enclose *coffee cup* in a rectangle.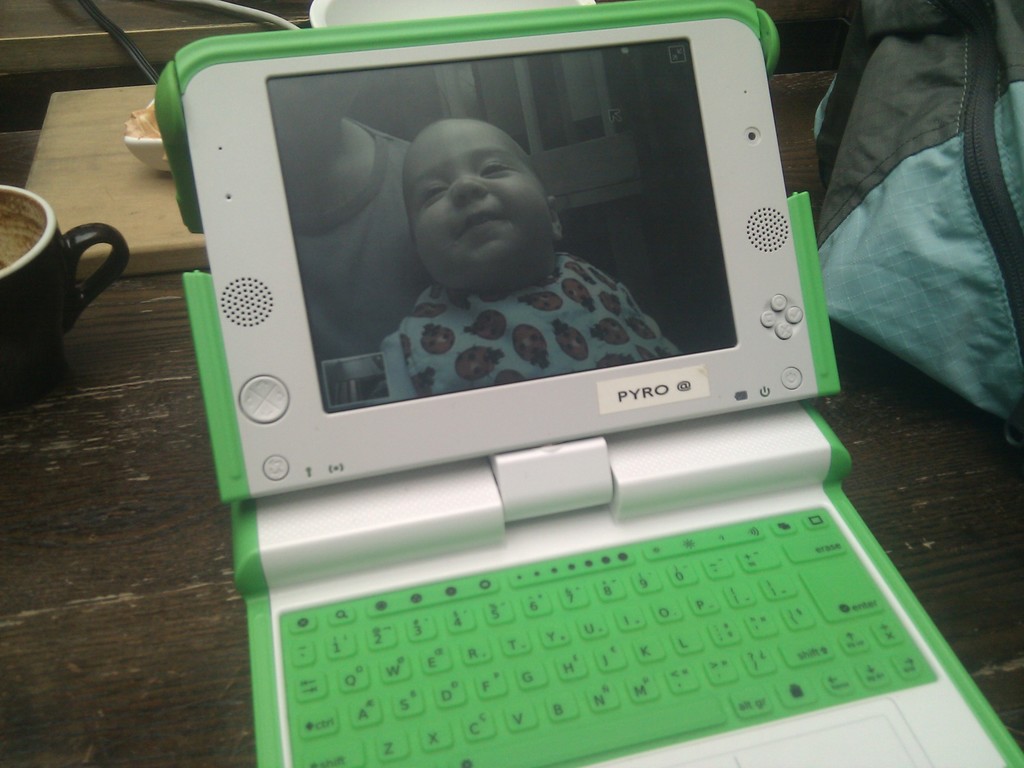
0 181 131 414.
